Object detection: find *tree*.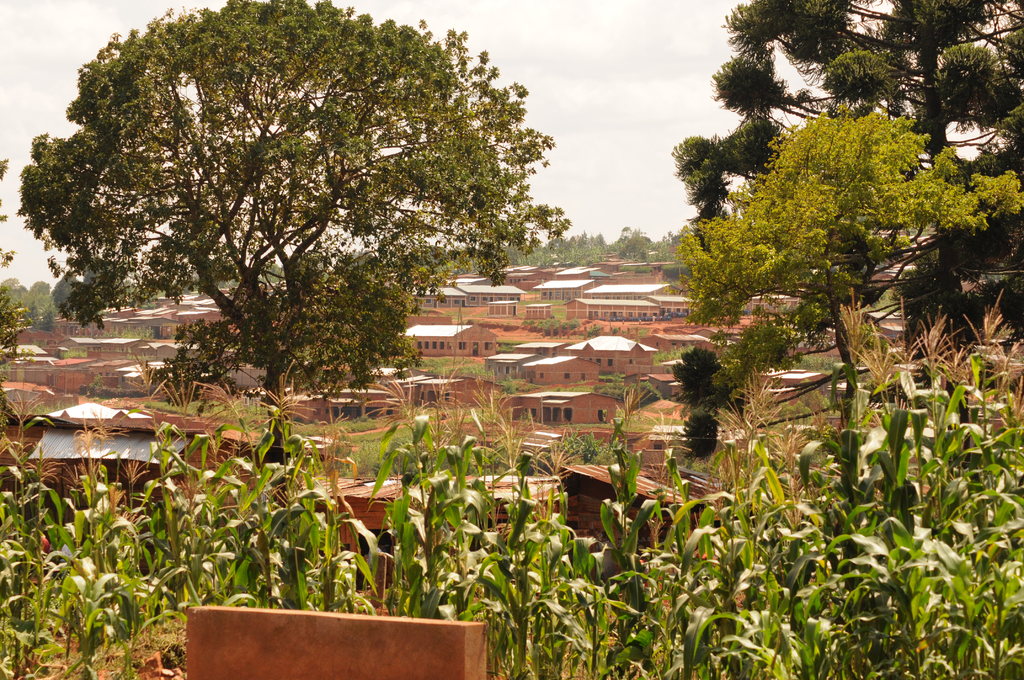
672,109,1023,439.
